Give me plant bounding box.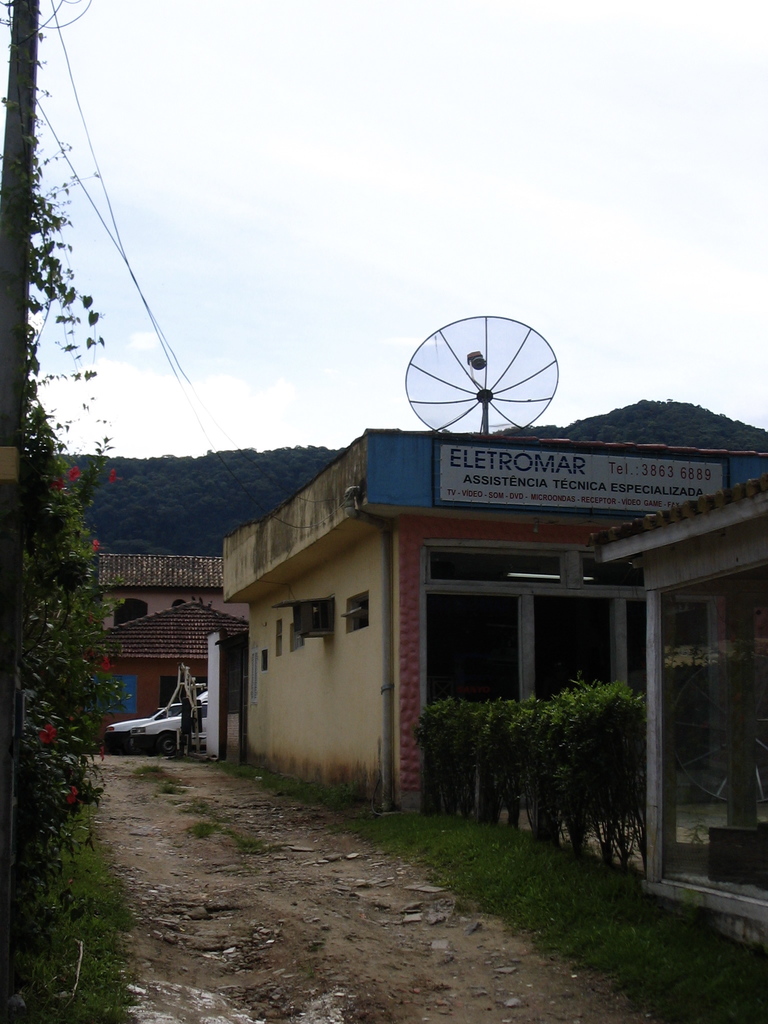
[510, 685, 556, 848].
